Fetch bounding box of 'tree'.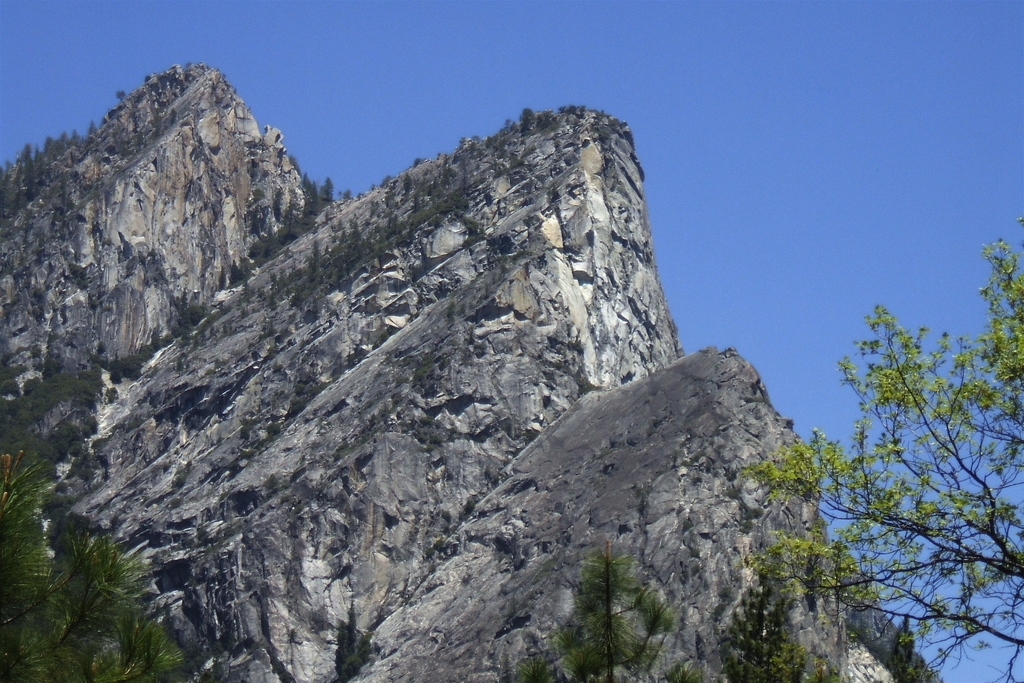
Bbox: <box>0,309,229,682</box>.
